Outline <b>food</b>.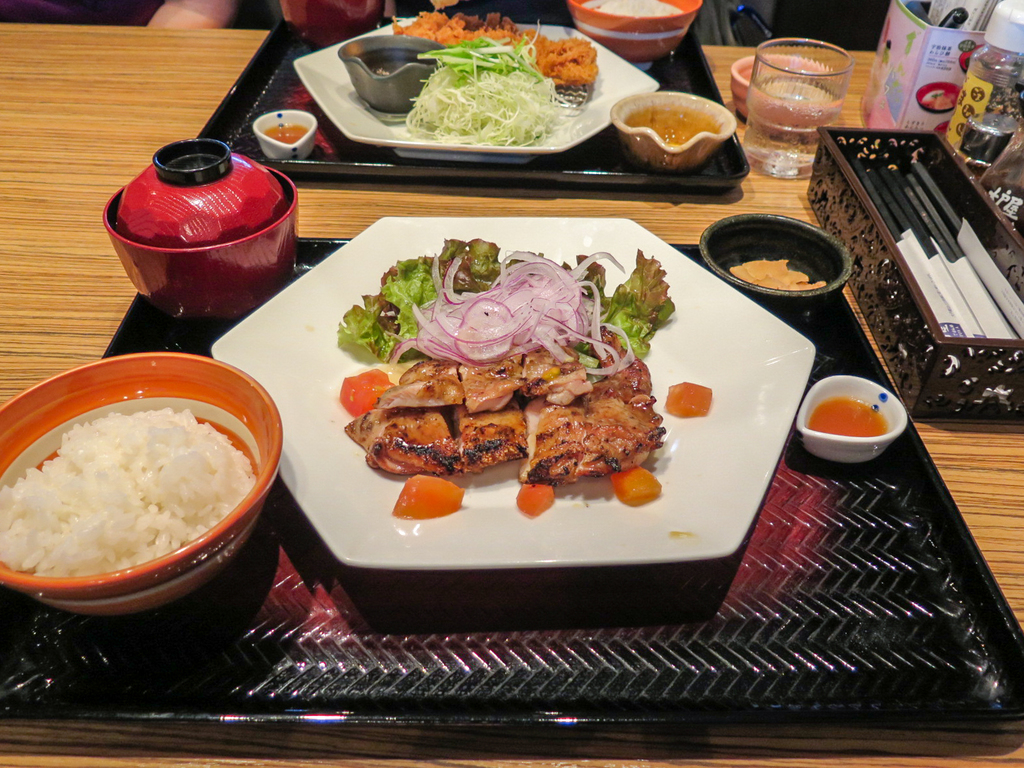
Outline: <region>580, 0, 684, 16</region>.
